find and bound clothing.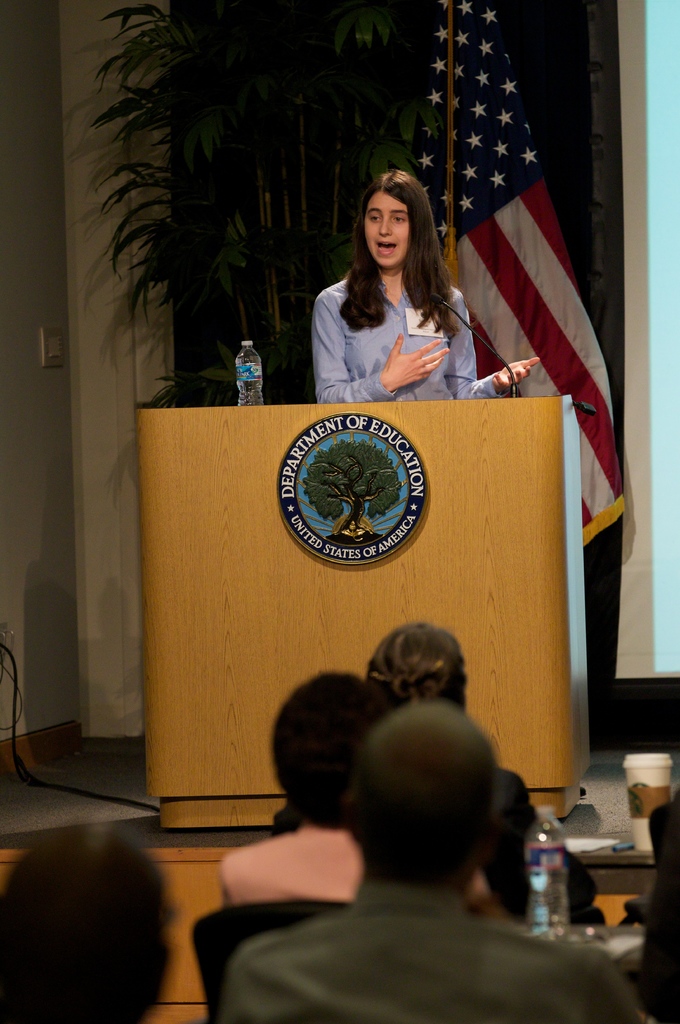
Bound: bbox=(217, 886, 649, 1023).
